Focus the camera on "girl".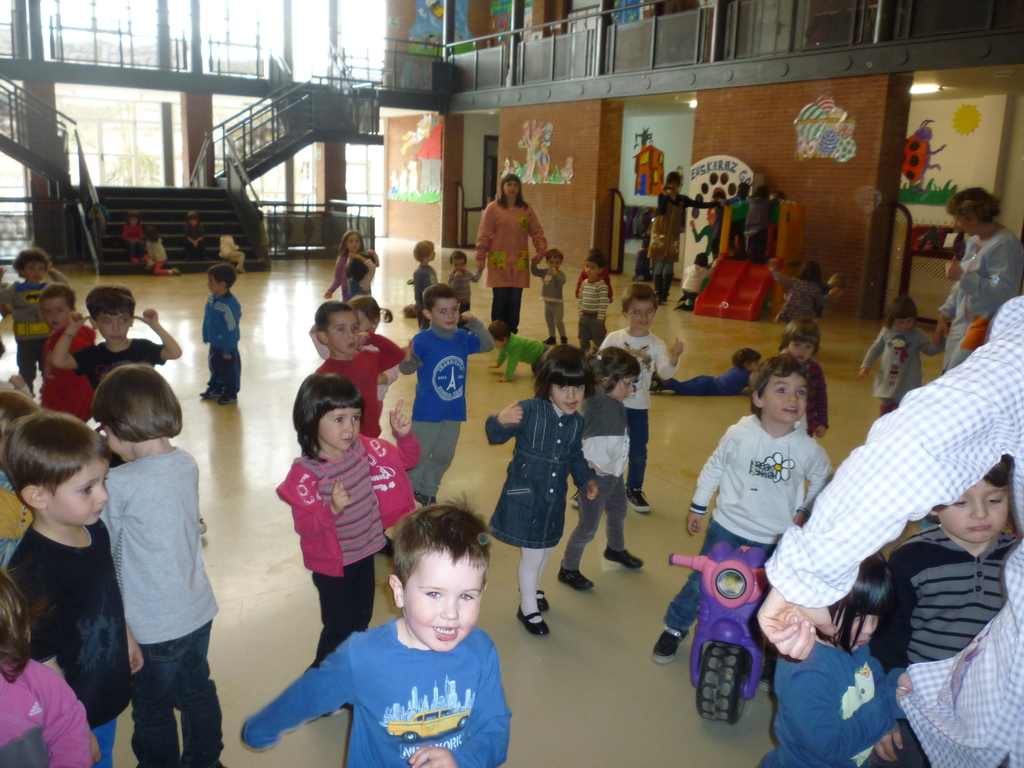
Focus region: (left=652, top=345, right=761, bottom=396).
